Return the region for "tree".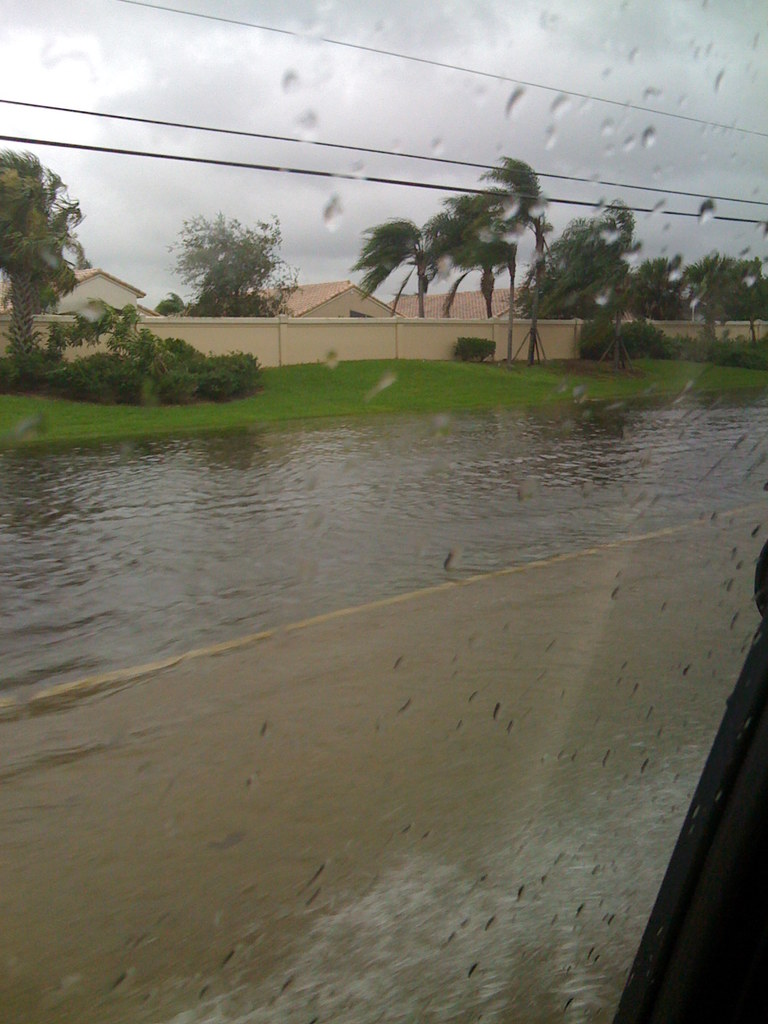
0:147:93:366.
